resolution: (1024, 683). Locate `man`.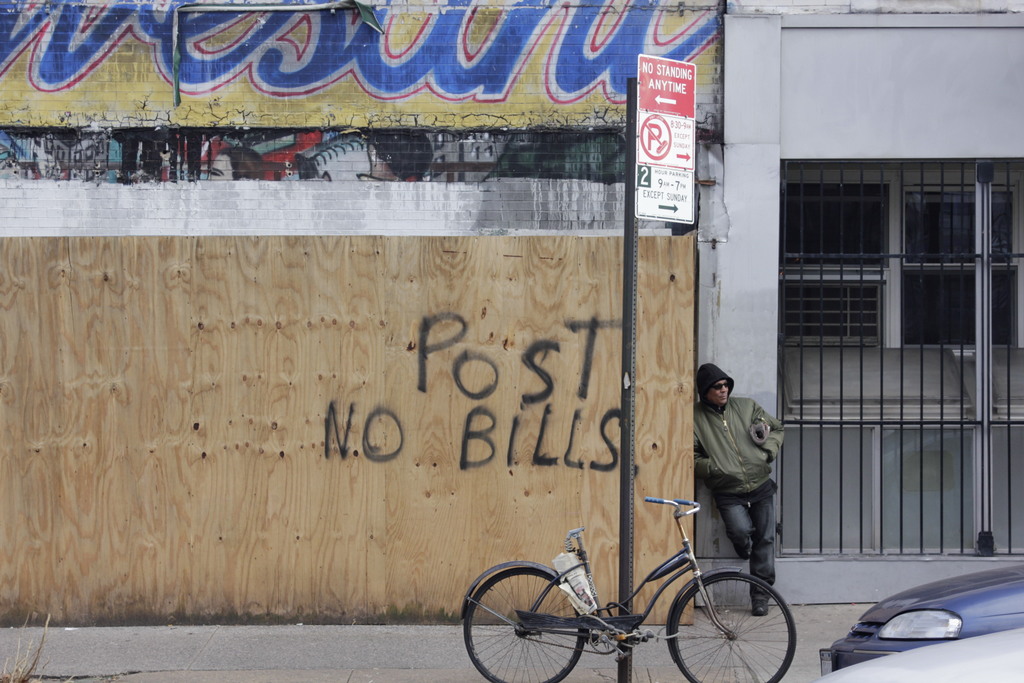
<bbox>691, 370, 796, 607</bbox>.
